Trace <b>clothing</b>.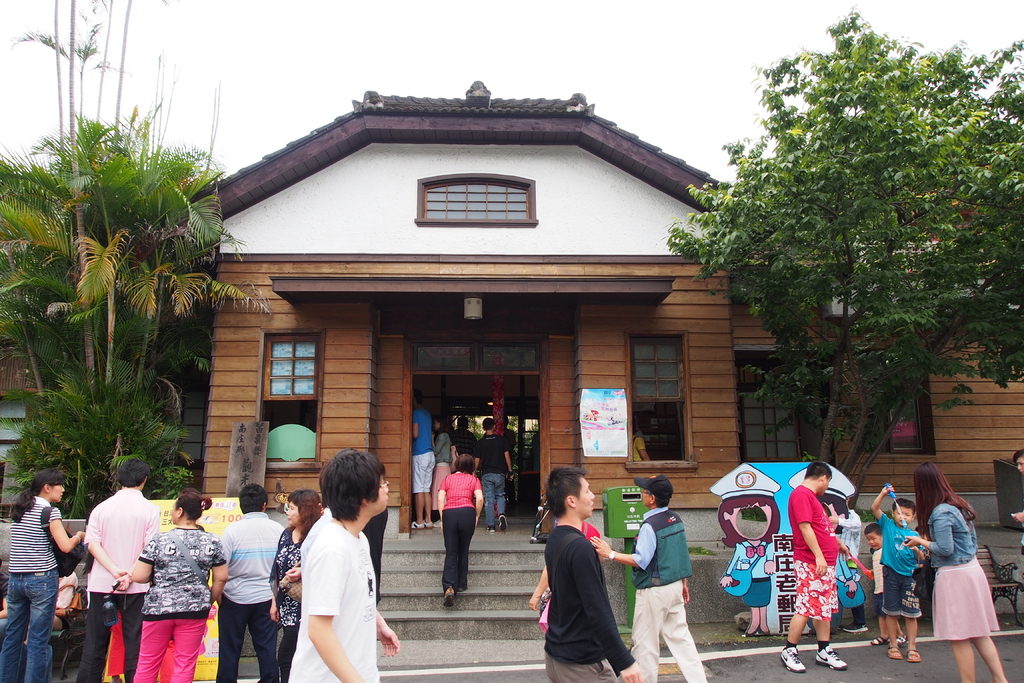
Traced to box=[129, 525, 228, 682].
